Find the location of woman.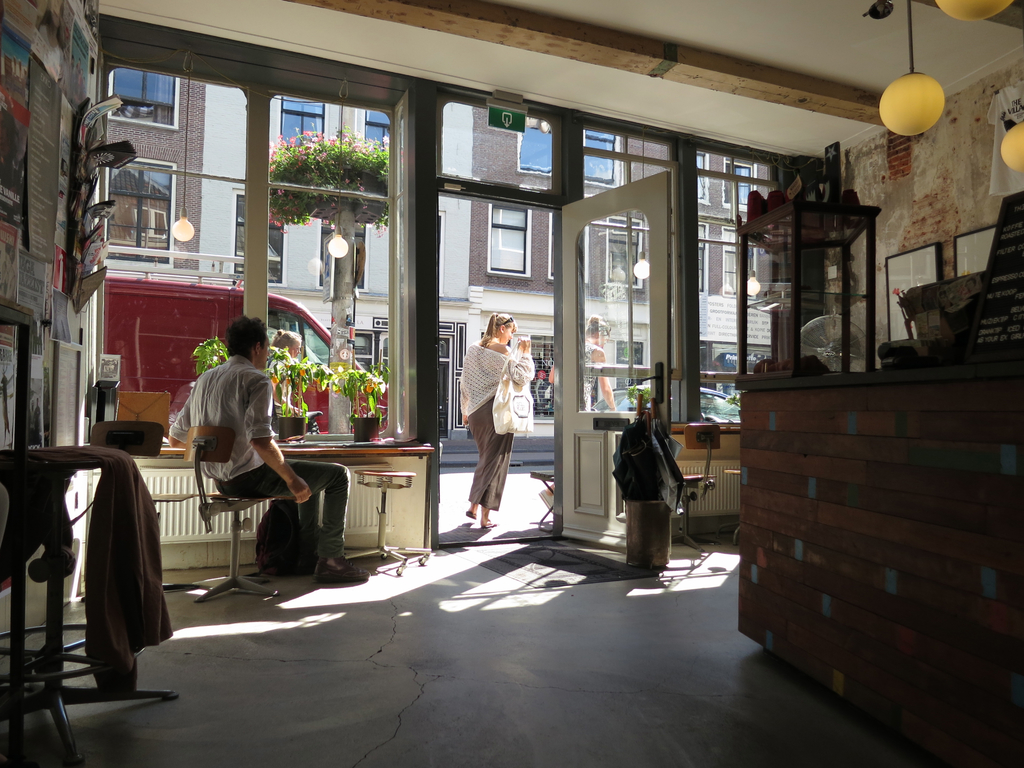
Location: box(272, 331, 301, 414).
